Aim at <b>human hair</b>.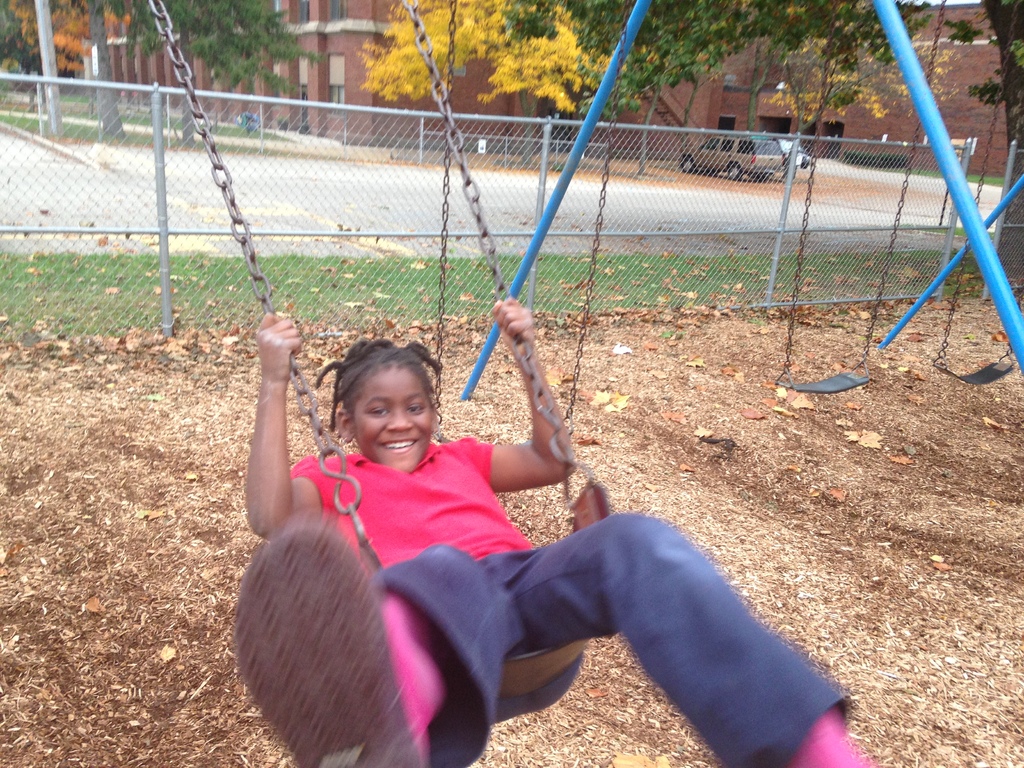
Aimed at locate(324, 340, 435, 455).
